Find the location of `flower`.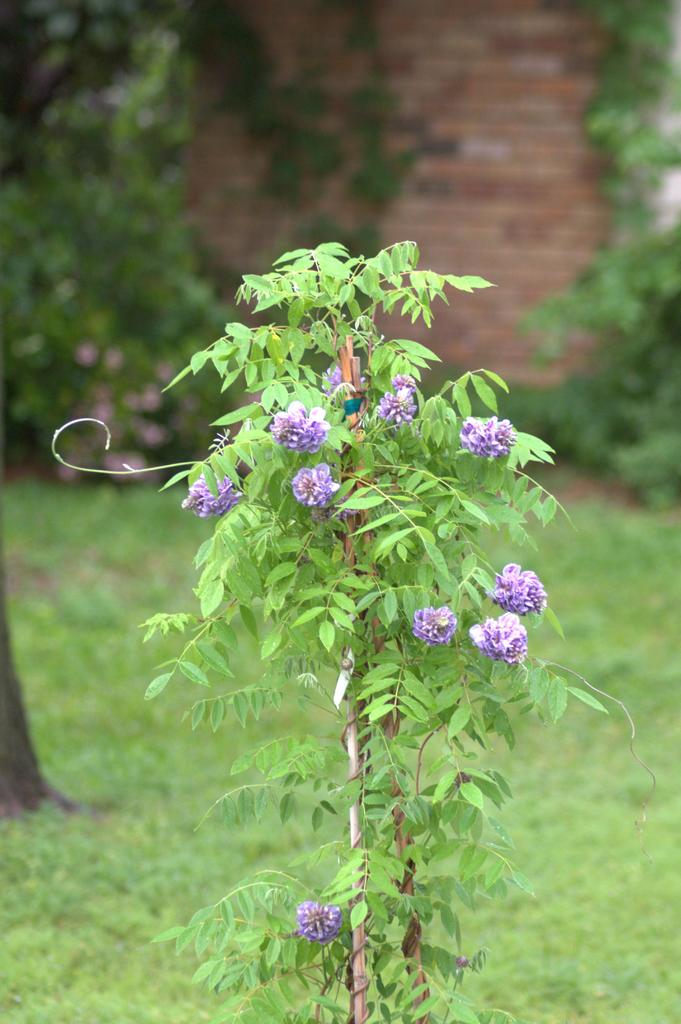
Location: rect(463, 415, 515, 468).
